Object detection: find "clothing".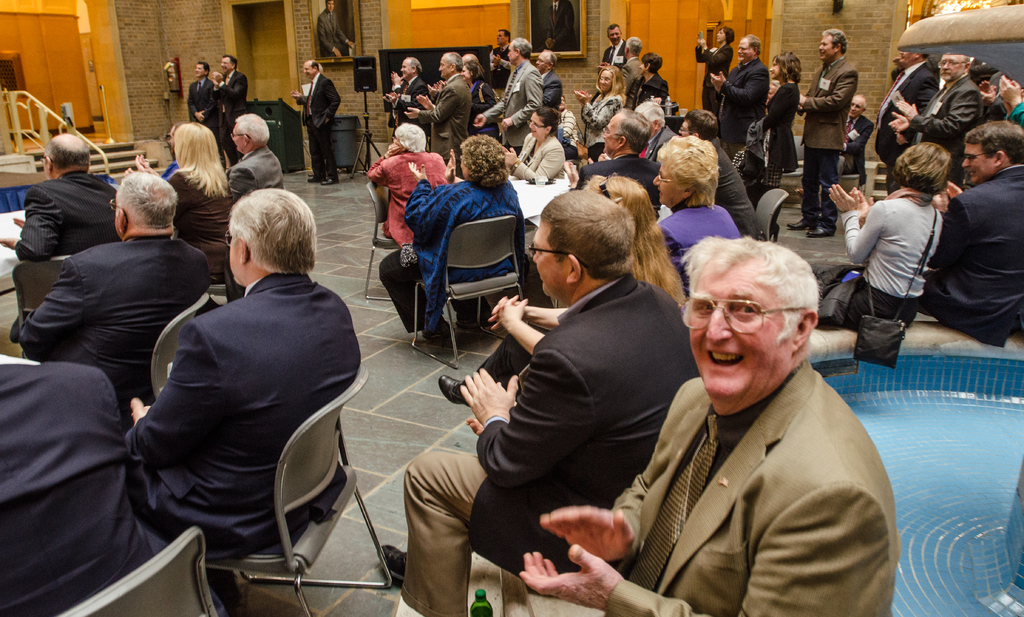
bbox=(596, 309, 904, 616).
